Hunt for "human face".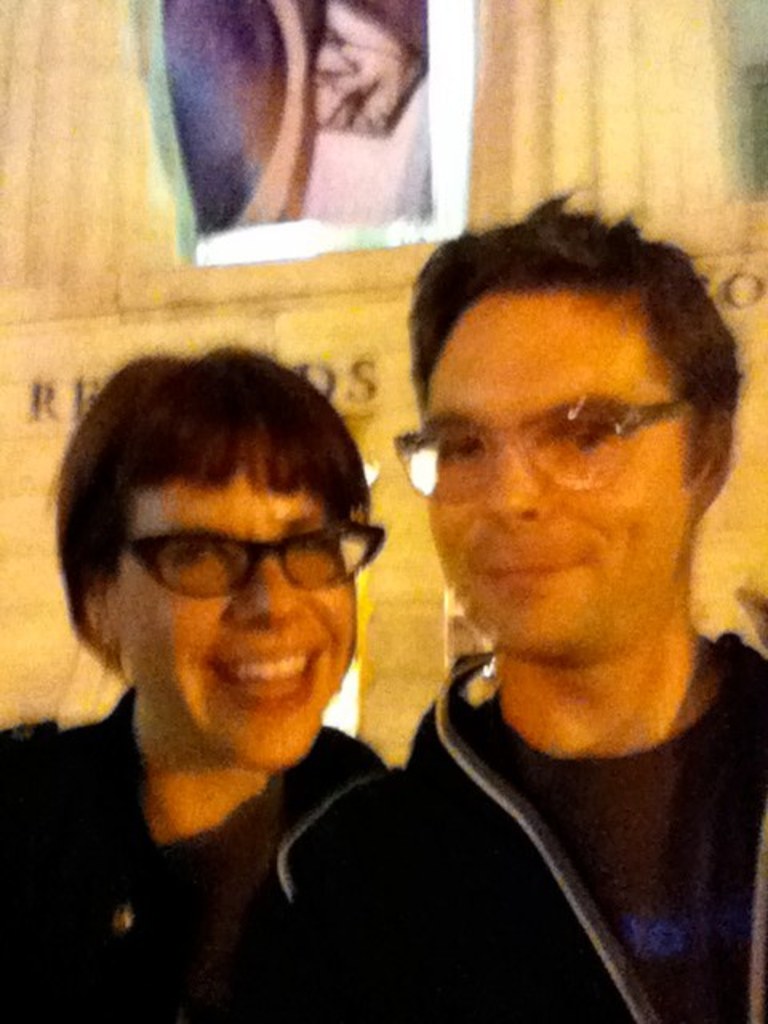
Hunted down at [115,443,358,768].
